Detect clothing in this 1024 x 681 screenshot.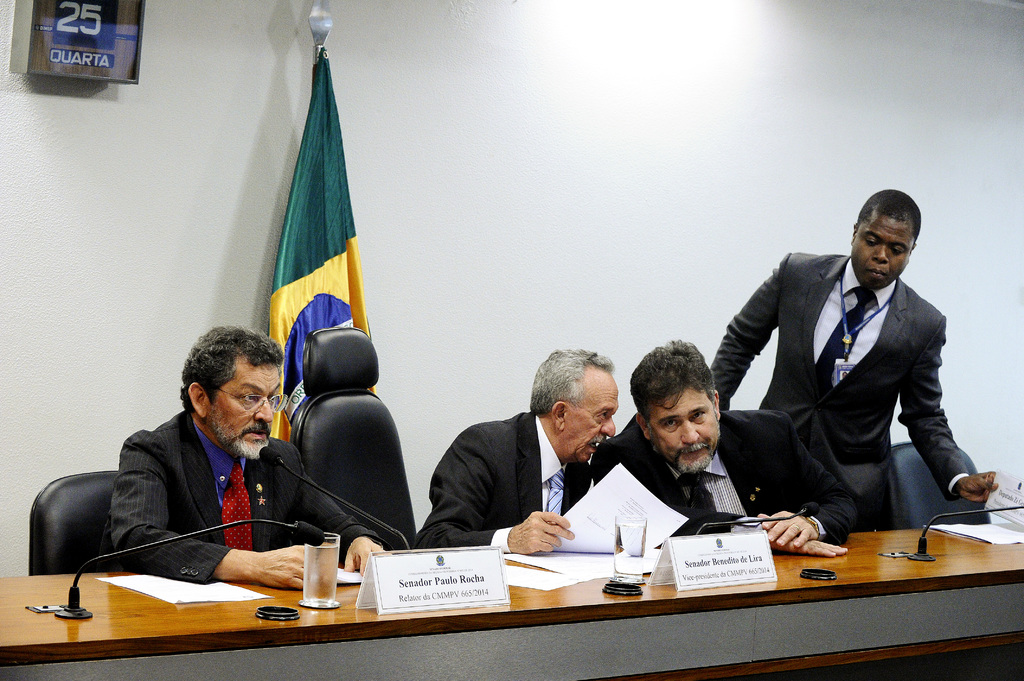
Detection: region(579, 408, 867, 528).
